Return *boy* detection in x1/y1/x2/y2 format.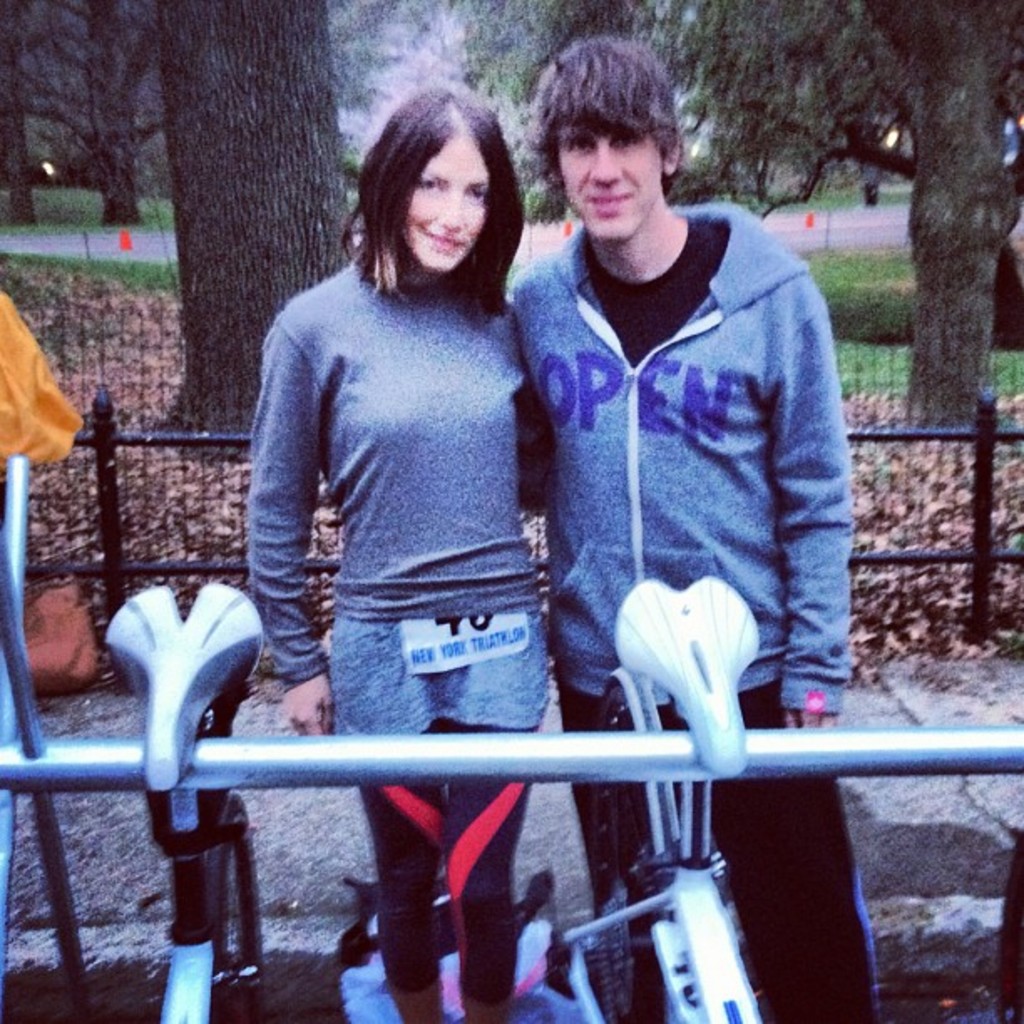
499/35/888/1019.
